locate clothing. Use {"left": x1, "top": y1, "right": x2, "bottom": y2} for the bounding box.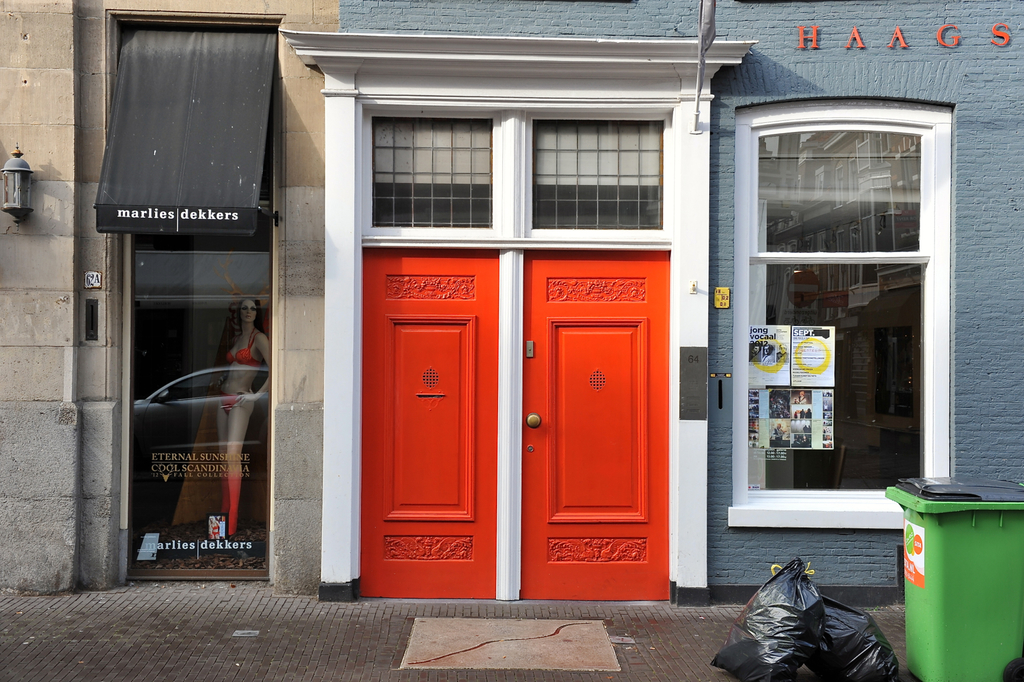
{"left": 803, "top": 426, "right": 805, "bottom": 432}.
